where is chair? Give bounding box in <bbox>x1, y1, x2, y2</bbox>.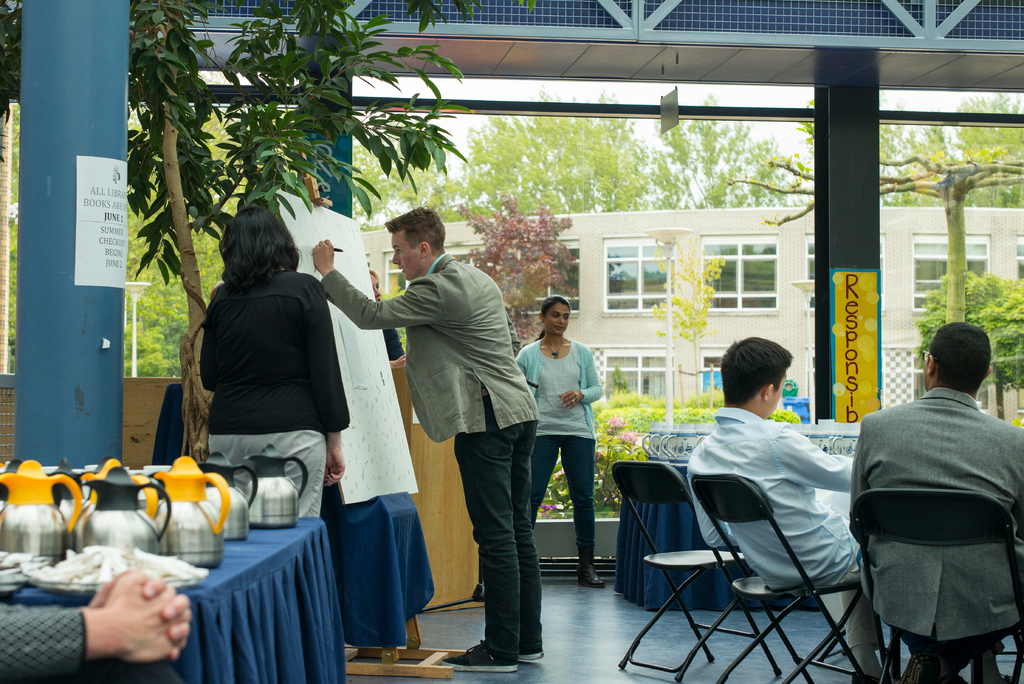
<bbox>848, 487, 1020, 683</bbox>.
